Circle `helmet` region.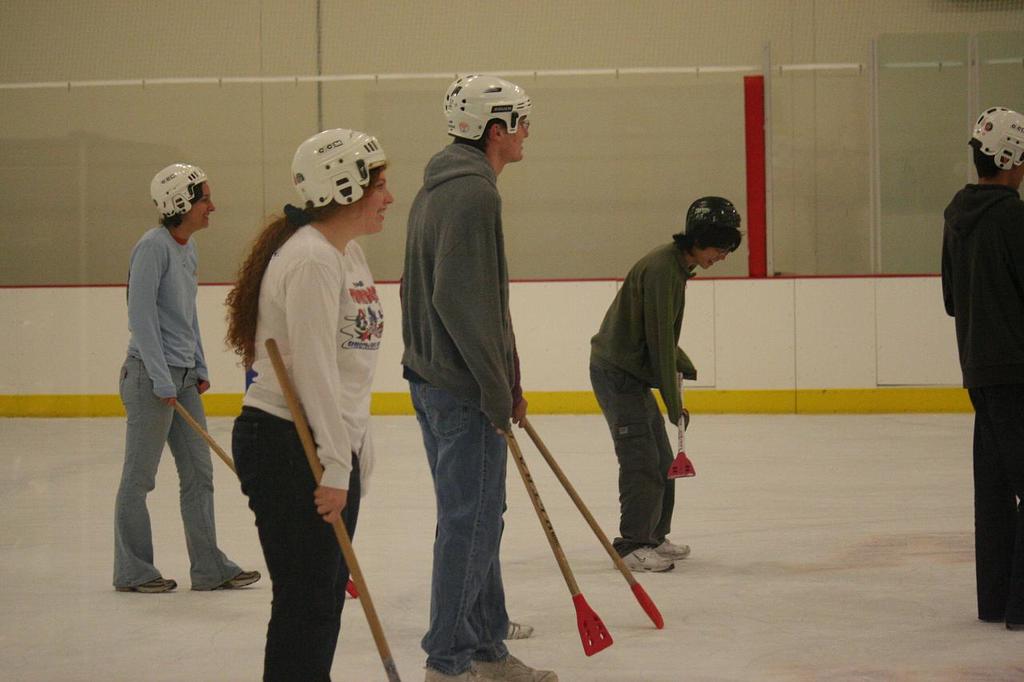
Region: BBox(148, 162, 206, 222).
